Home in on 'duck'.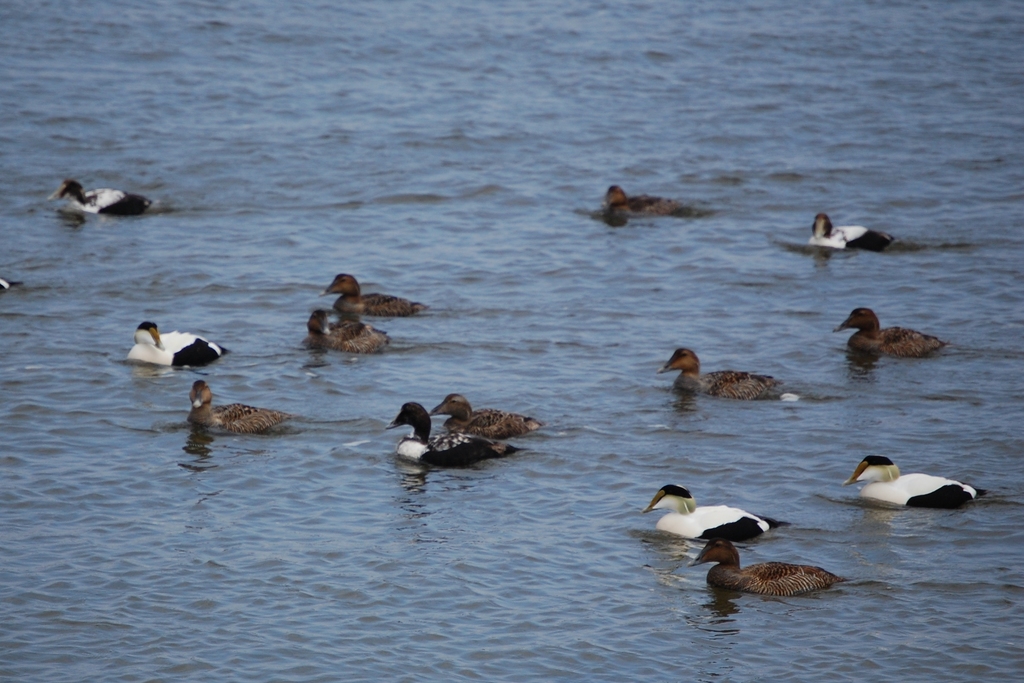
Homed in at (646, 344, 790, 399).
